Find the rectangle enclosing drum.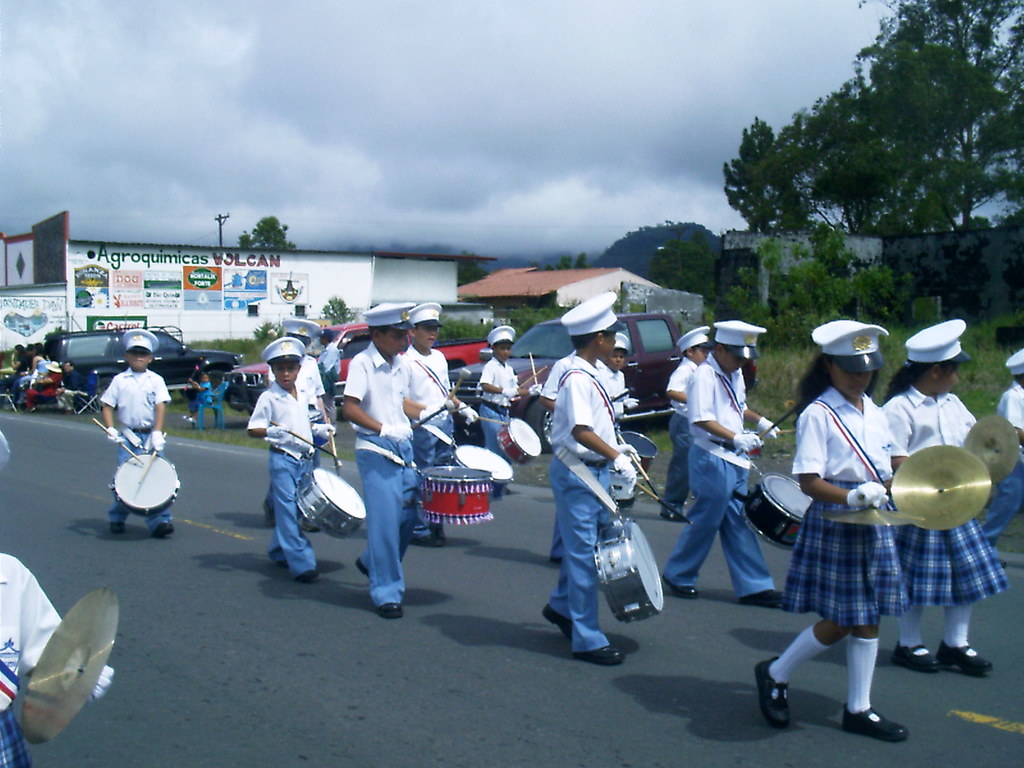
rect(618, 430, 660, 481).
